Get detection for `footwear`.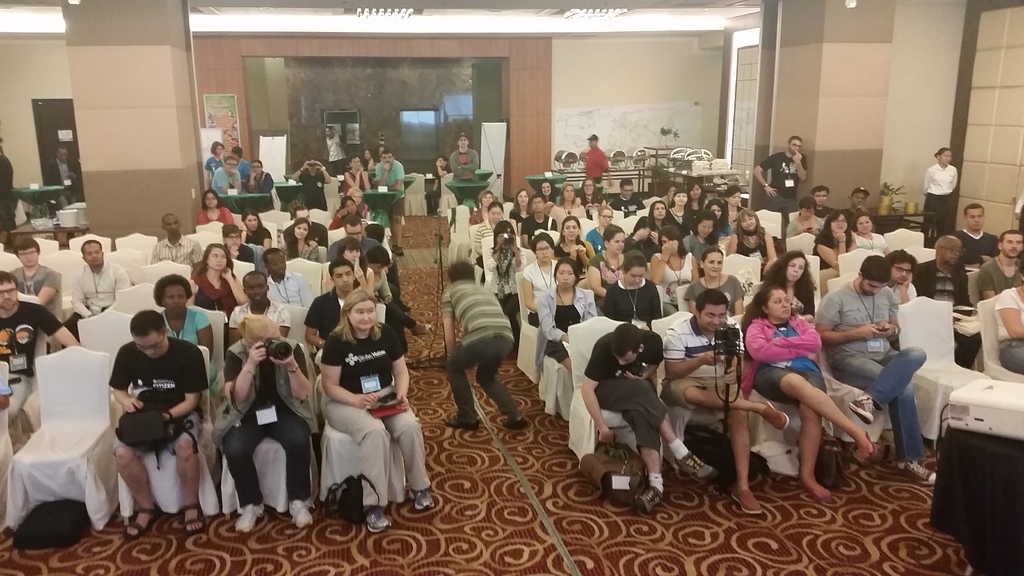
Detection: bbox(900, 462, 937, 486).
